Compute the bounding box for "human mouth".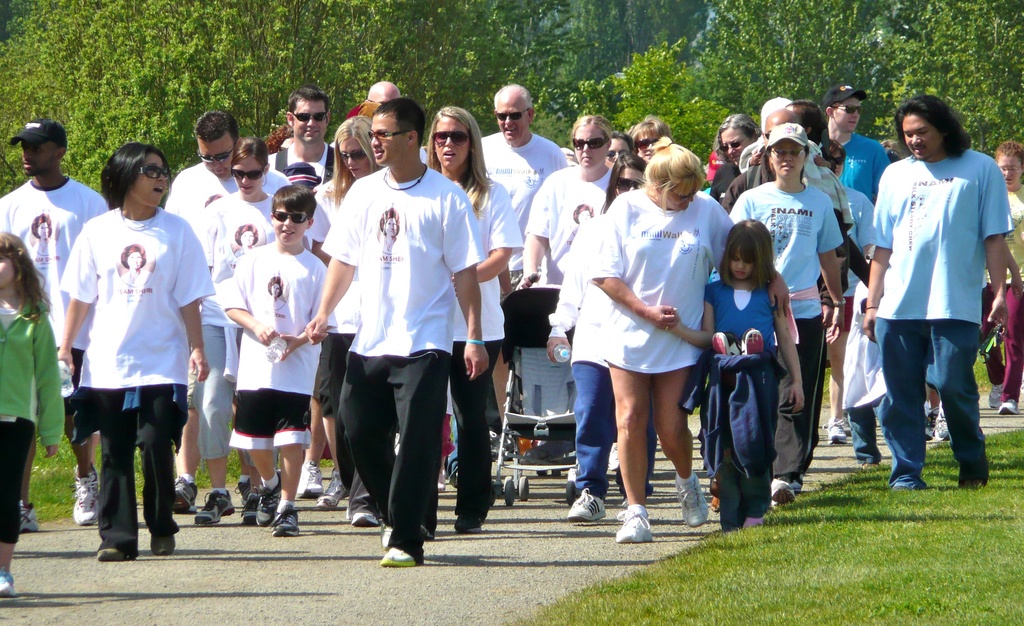
locate(585, 219, 589, 223).
